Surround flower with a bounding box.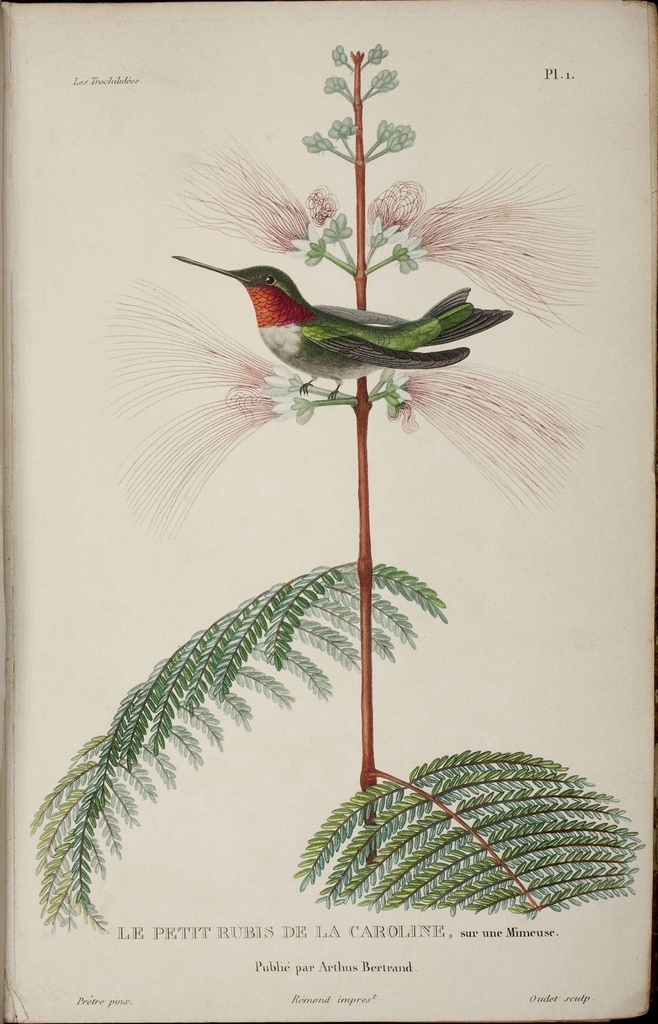
pyautogui.locateOnScreen(331, 47, 352, 68).
